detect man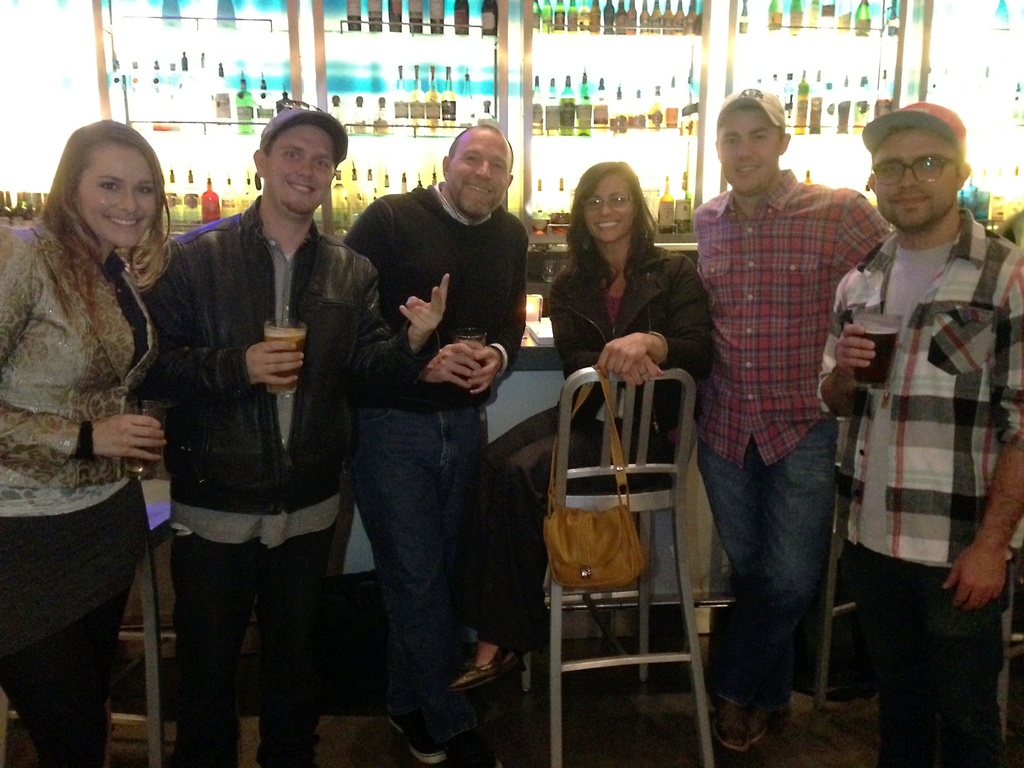
[822,101,1023,767]
